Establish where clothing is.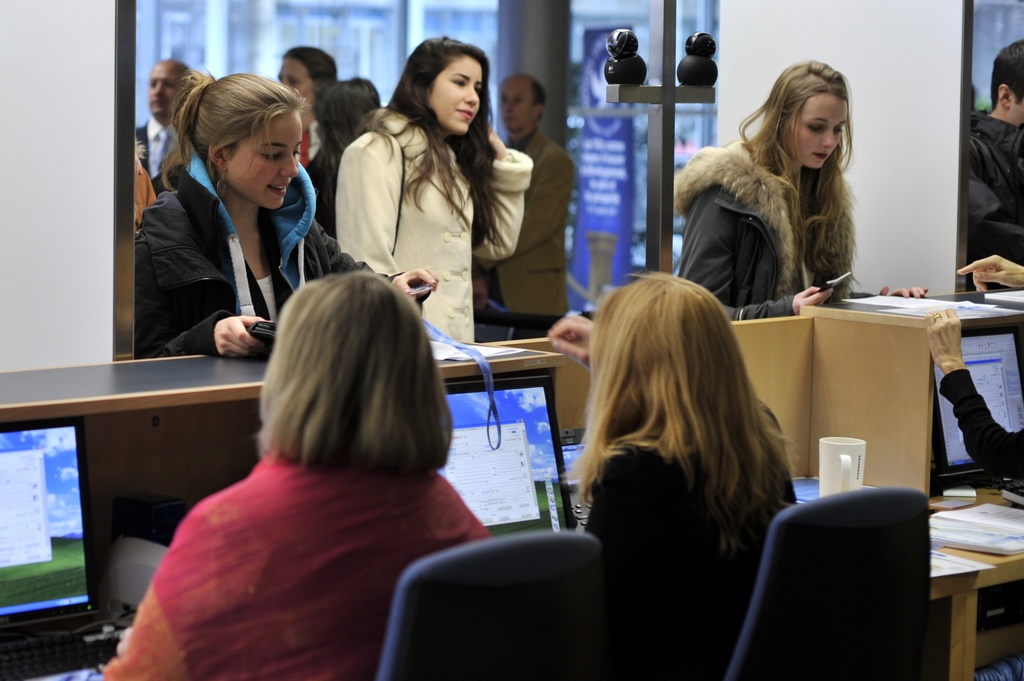
Established at region(676, 127, 856, 326).
